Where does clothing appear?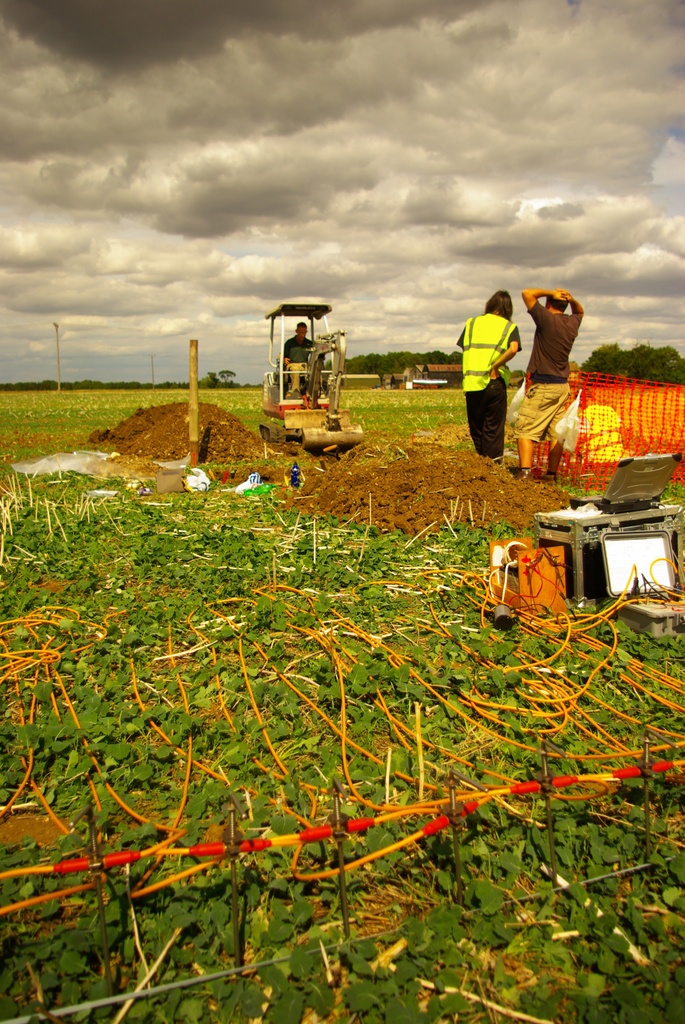
Appears at 281, 333, 318, 392.
